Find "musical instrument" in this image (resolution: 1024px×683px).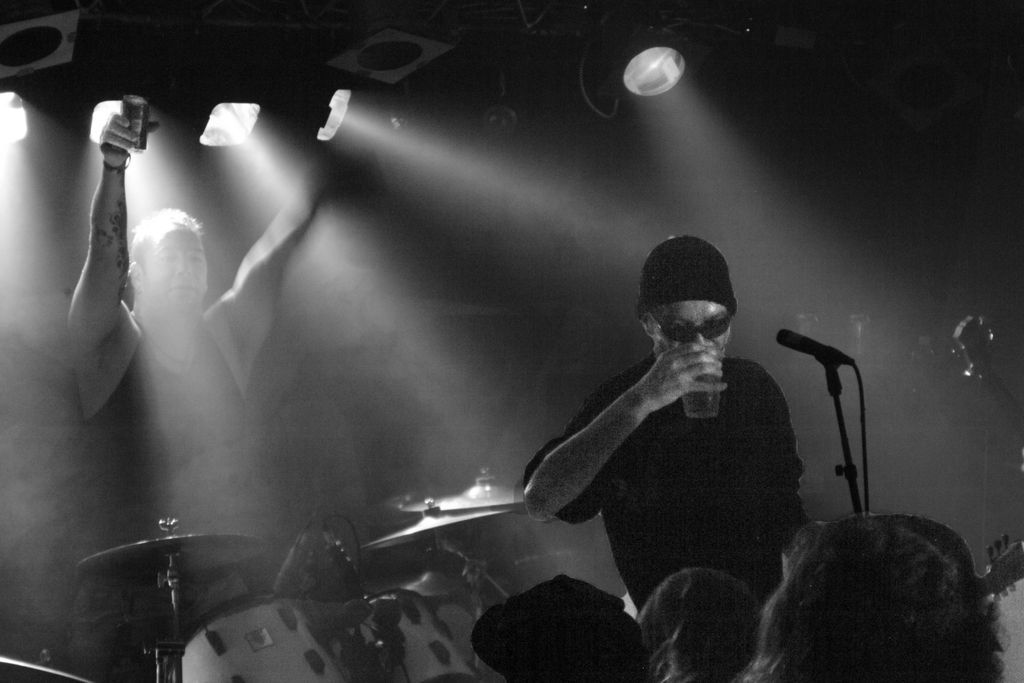
rect(364, 504, 526, 589).
